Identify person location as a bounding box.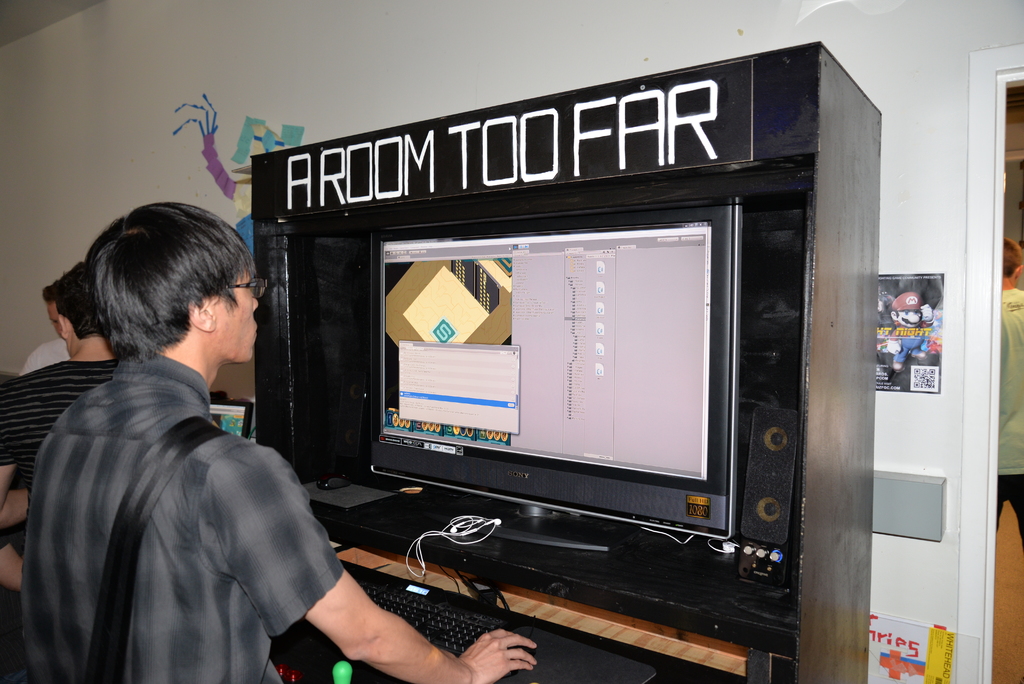
[26, 206, 536, 683].
